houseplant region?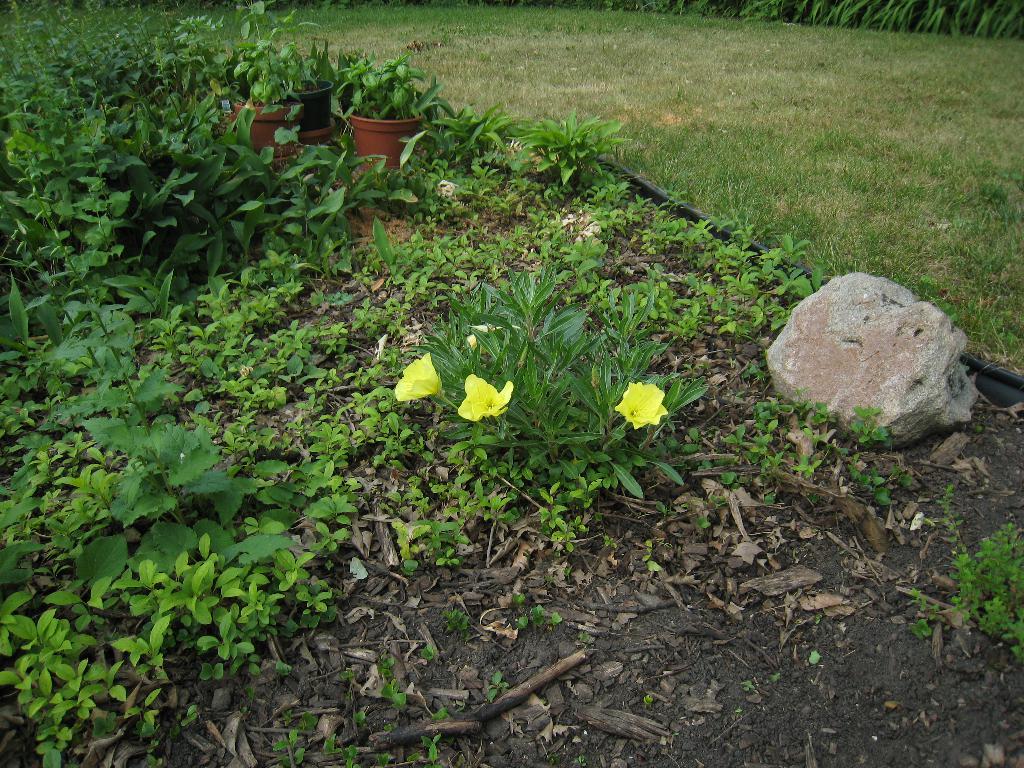
332/52/438/163
